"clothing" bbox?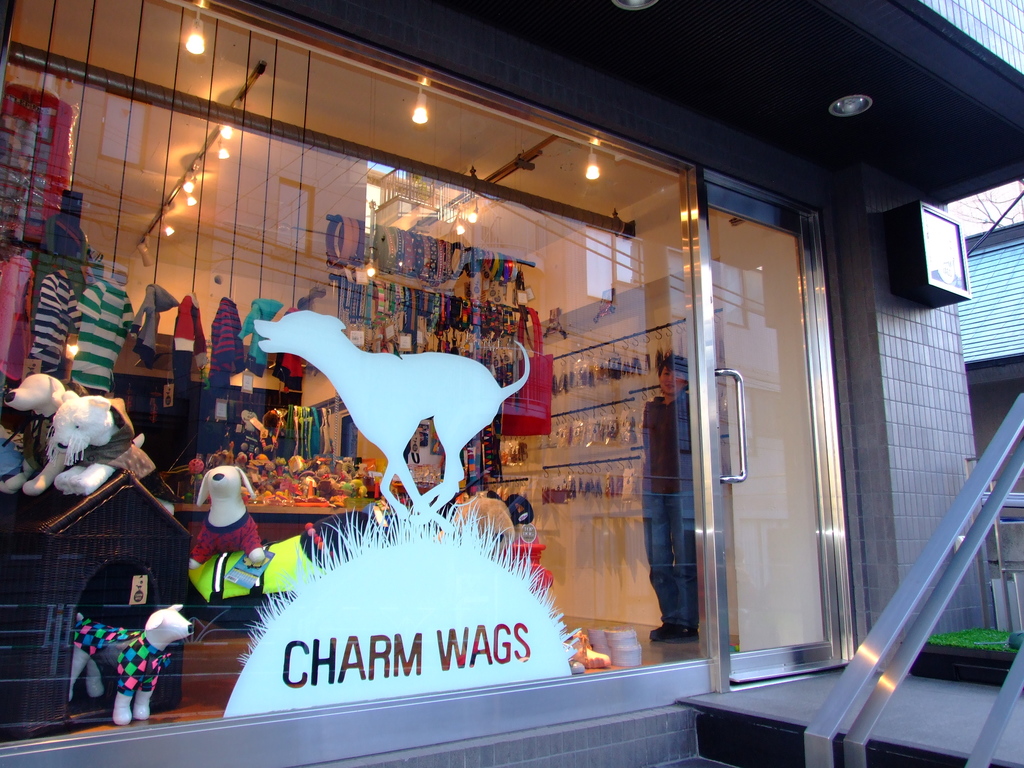
x1=0, y1=82, x2=70, y2=246
